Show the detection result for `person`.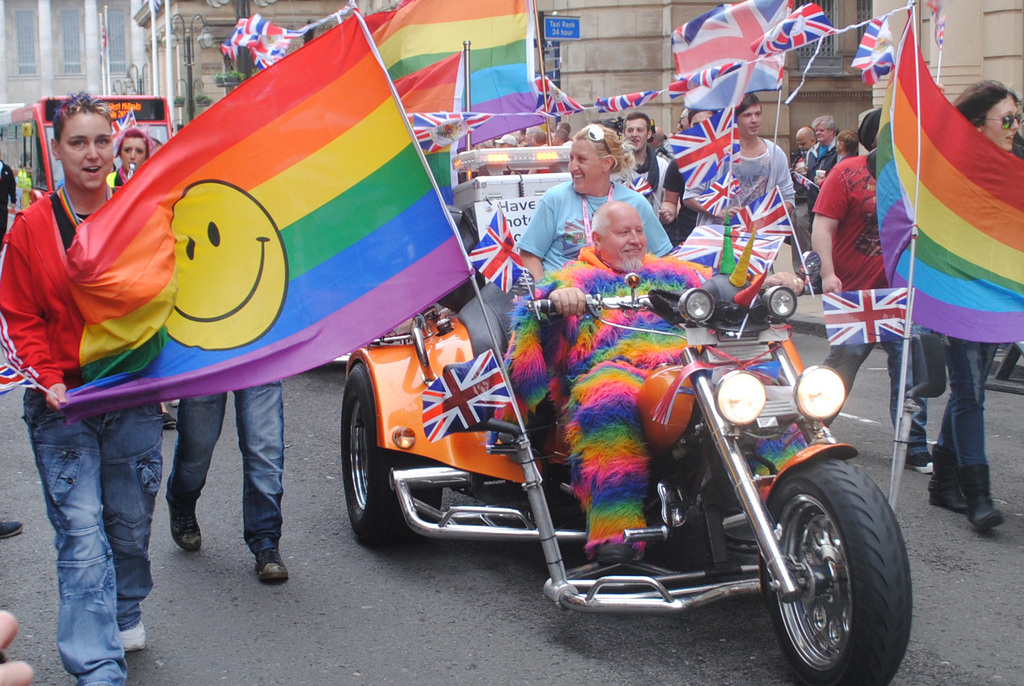
bbox(922, 68, 1023, 527).
